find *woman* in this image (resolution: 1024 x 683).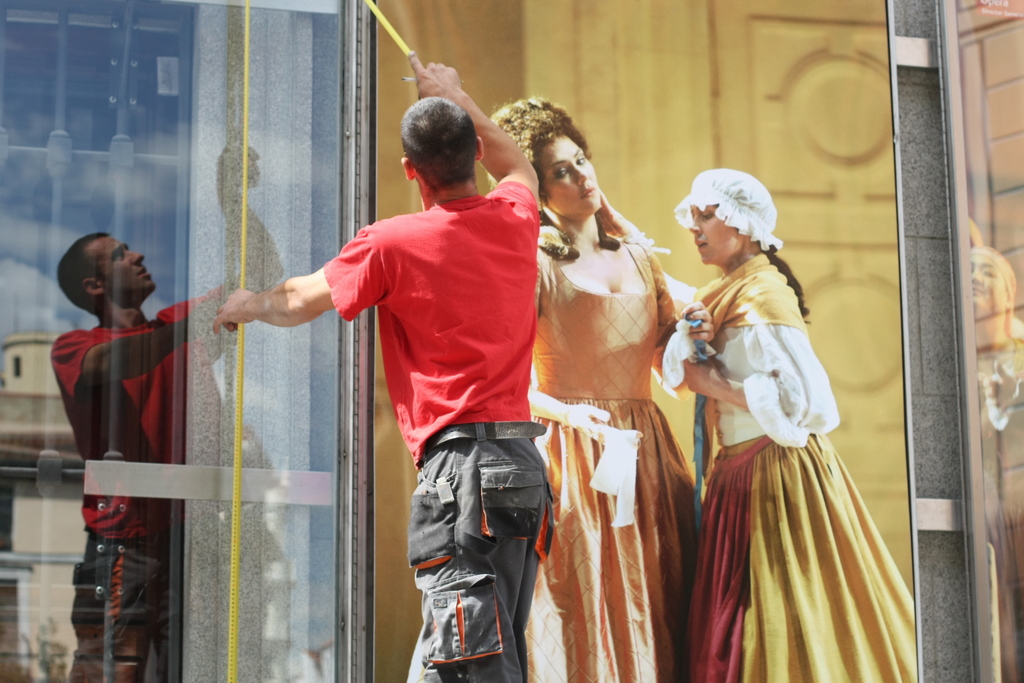
[x1=483, y1=97, x2=715, y2=682].
